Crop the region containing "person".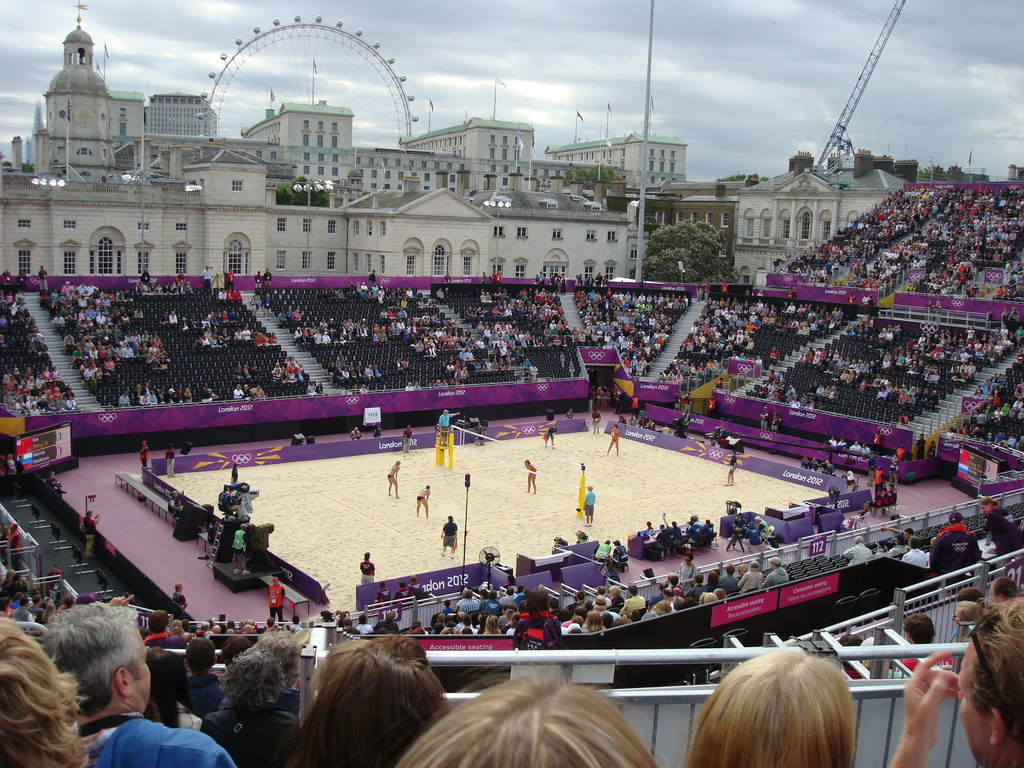
Crop region: pyautogui.locateOnScreen(756, 357, 762, 365).
